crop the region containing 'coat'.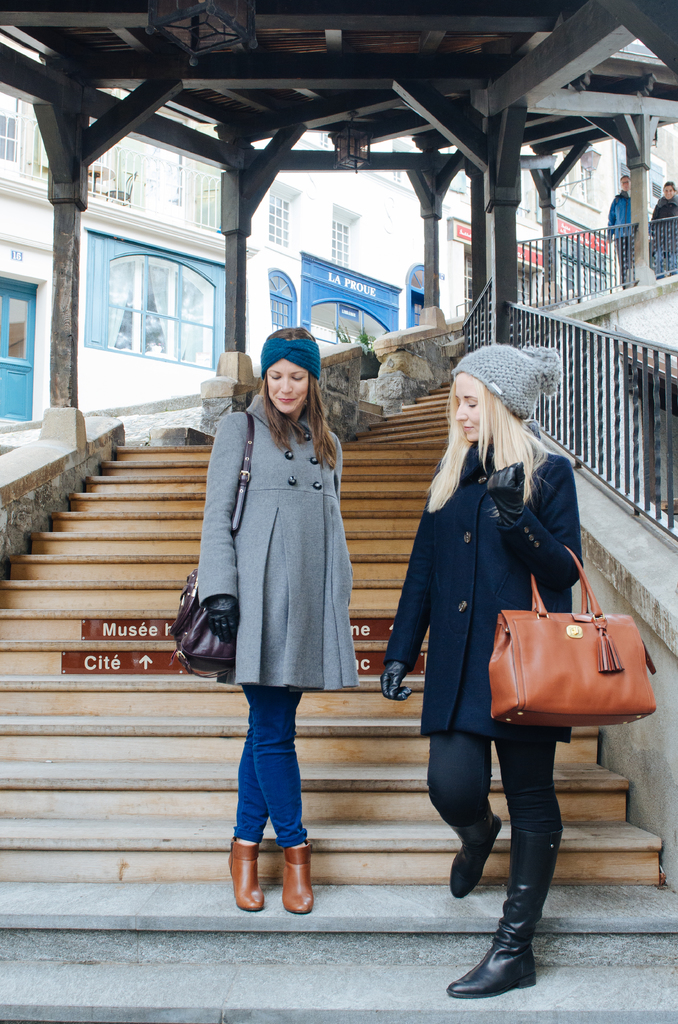
Crop region: box(184, 360, 366, 704).
